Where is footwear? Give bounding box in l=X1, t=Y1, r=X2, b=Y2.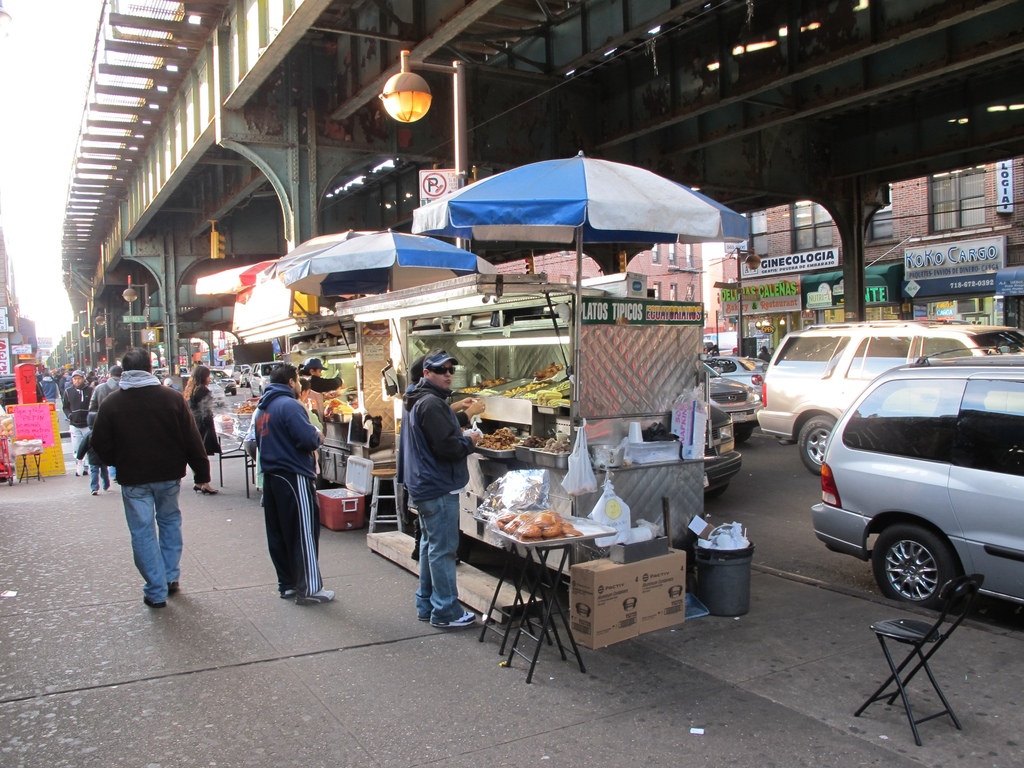
l=431, t=605, r=478, b=625.
